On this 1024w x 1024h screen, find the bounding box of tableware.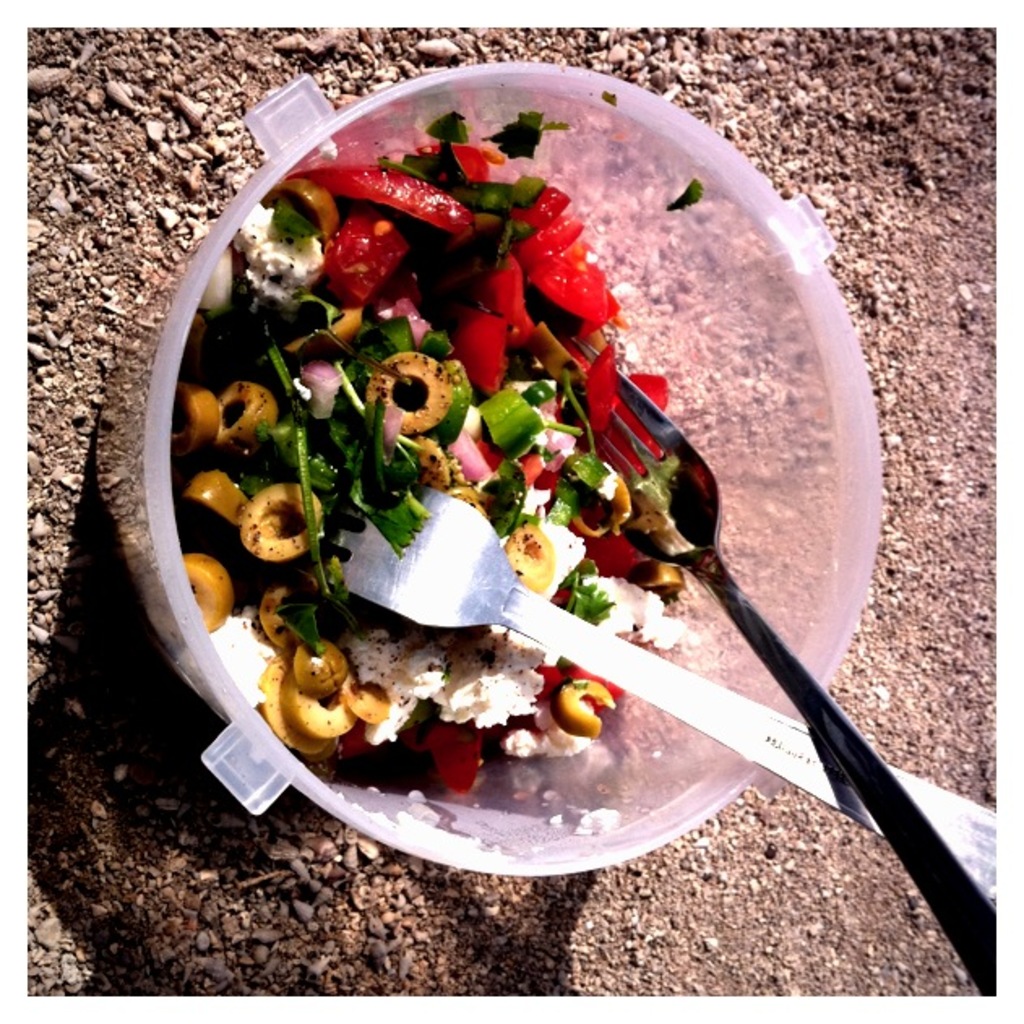
Bounding box: locate(574, 336, 998, 998).
